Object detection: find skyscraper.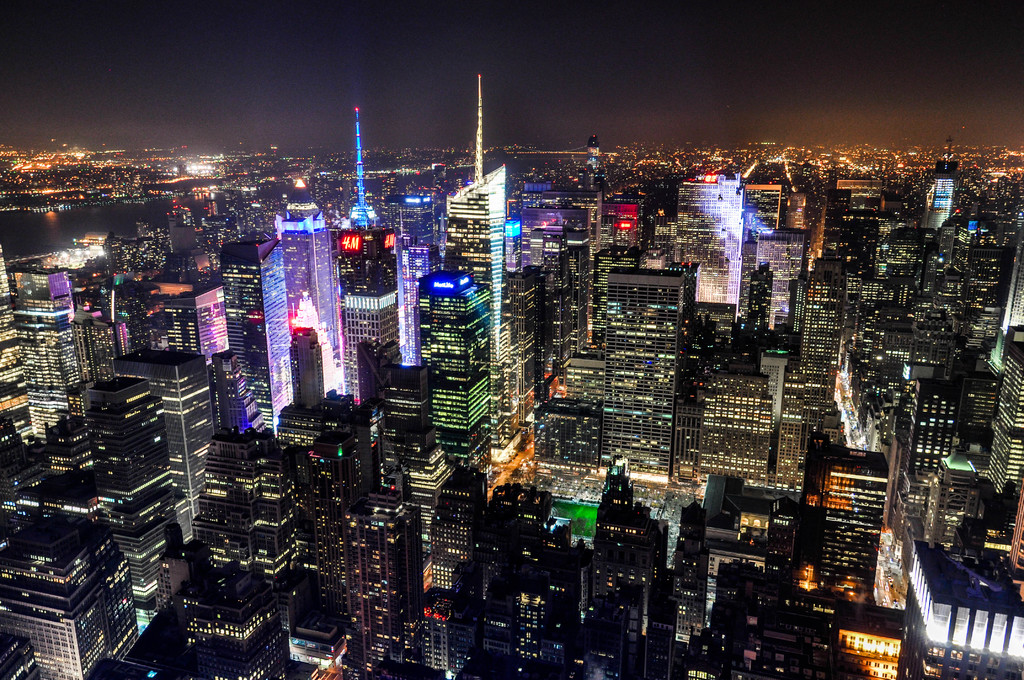
BBox(671, 172, 740, 308).
